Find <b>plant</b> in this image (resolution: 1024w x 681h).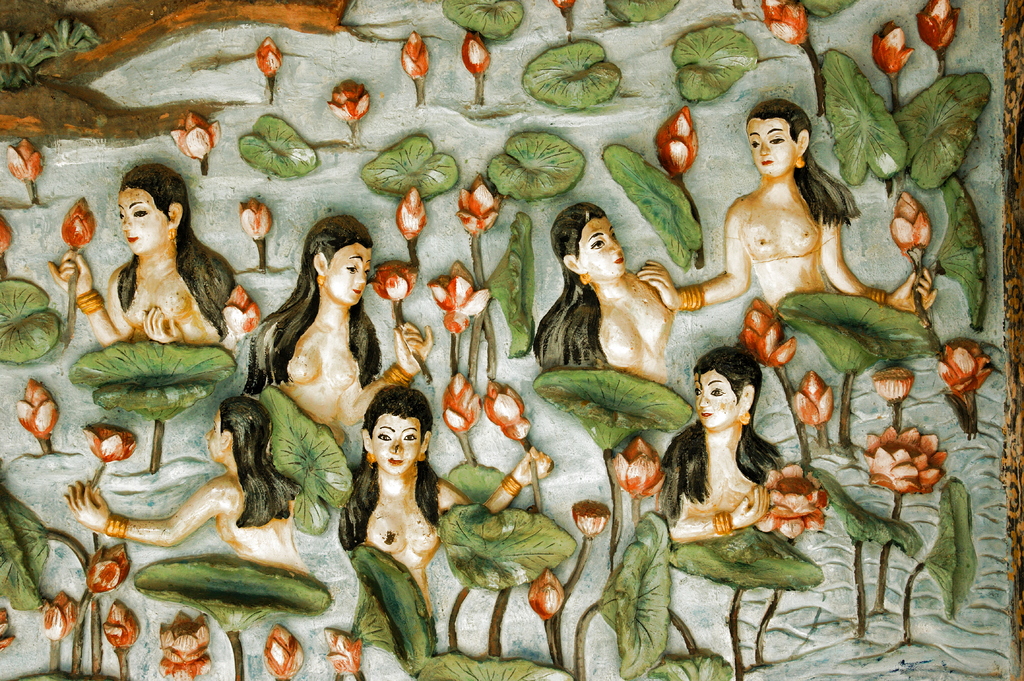
<box>0,481,102,680</box>.
